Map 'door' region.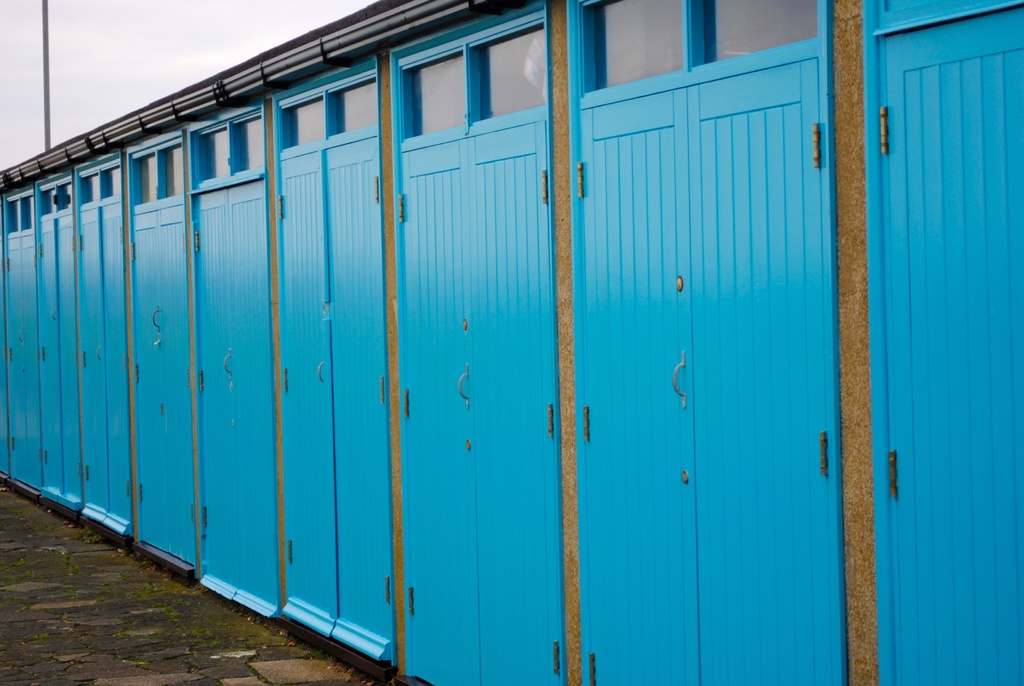
Mapped to 402 120 546 685.
